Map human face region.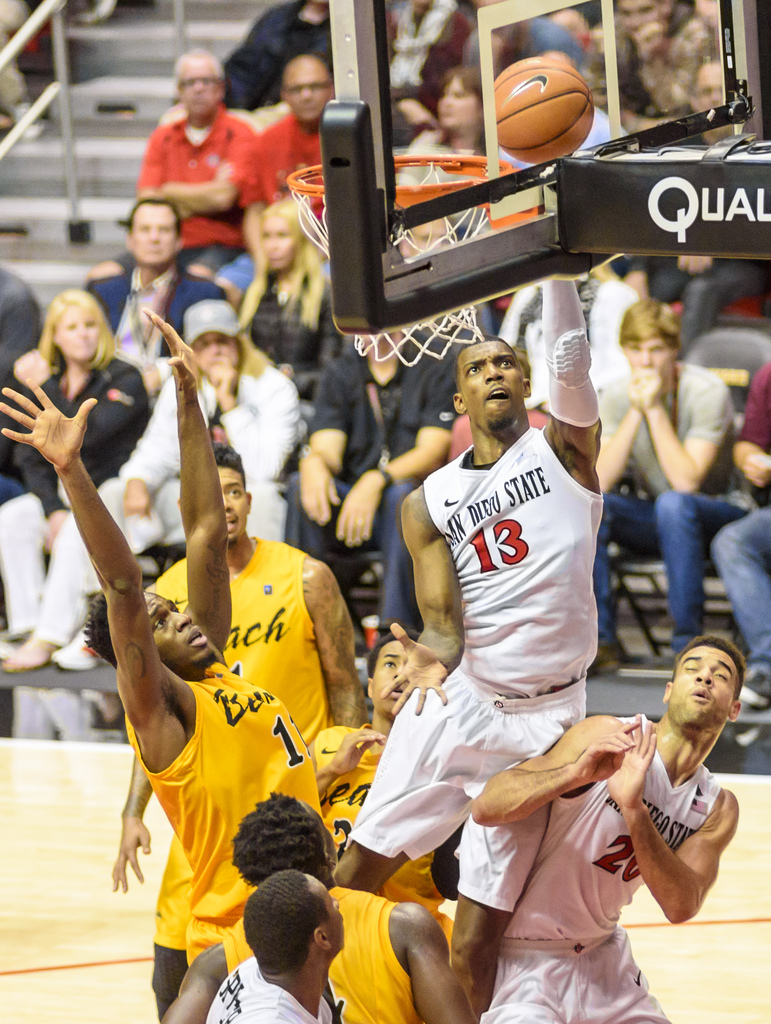
Mapped to <bbox>143, 588, 218, 676</bbox>.
